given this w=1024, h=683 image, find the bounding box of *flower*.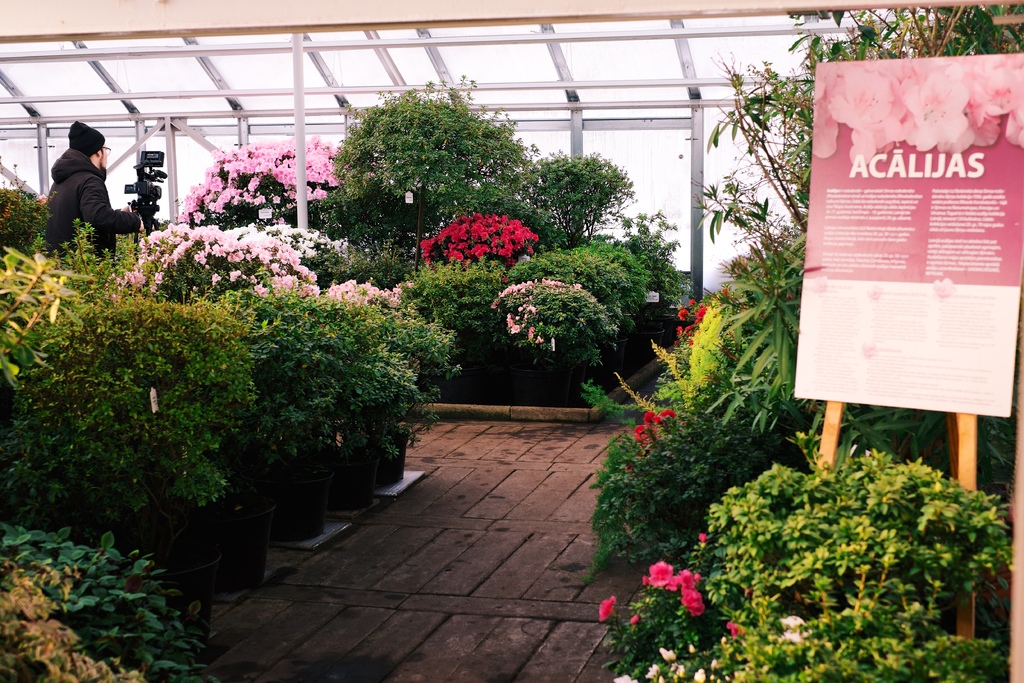
<bbox>628, 401, 680, 465</bbox>.
